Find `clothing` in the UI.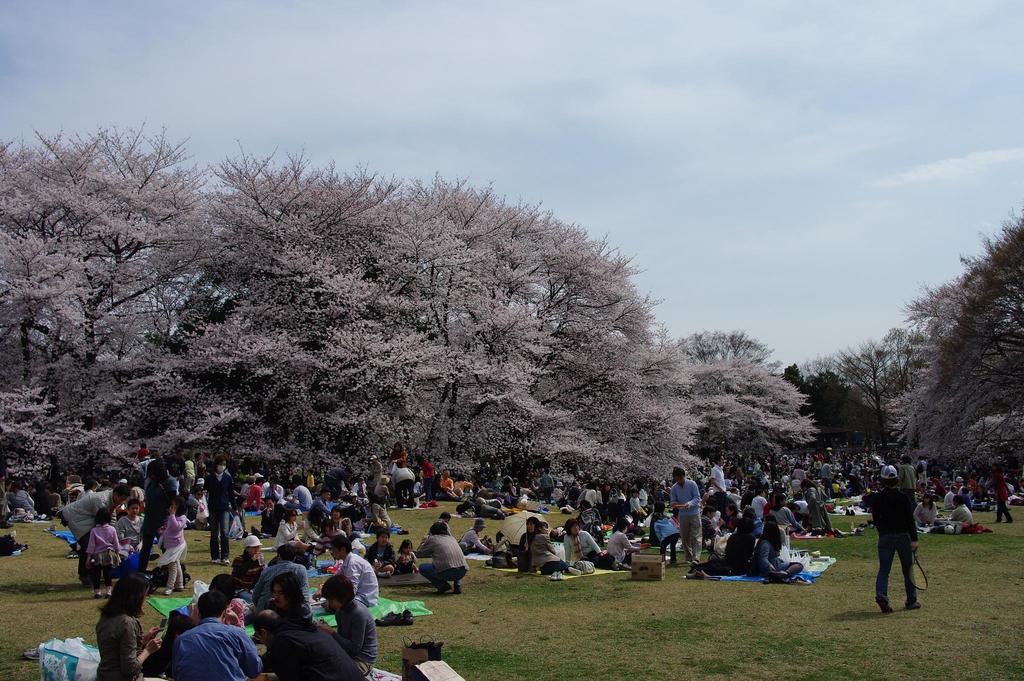
UI element at [205,472,234,561].
